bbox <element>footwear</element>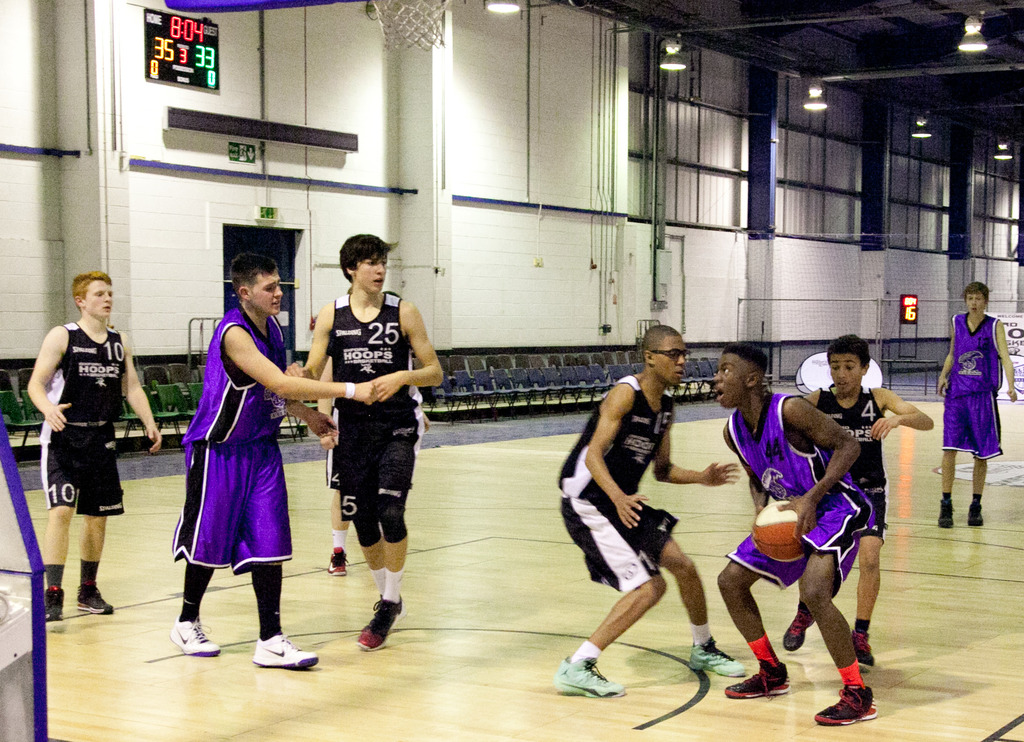
left=168, top=623, right=221, bottom=656
